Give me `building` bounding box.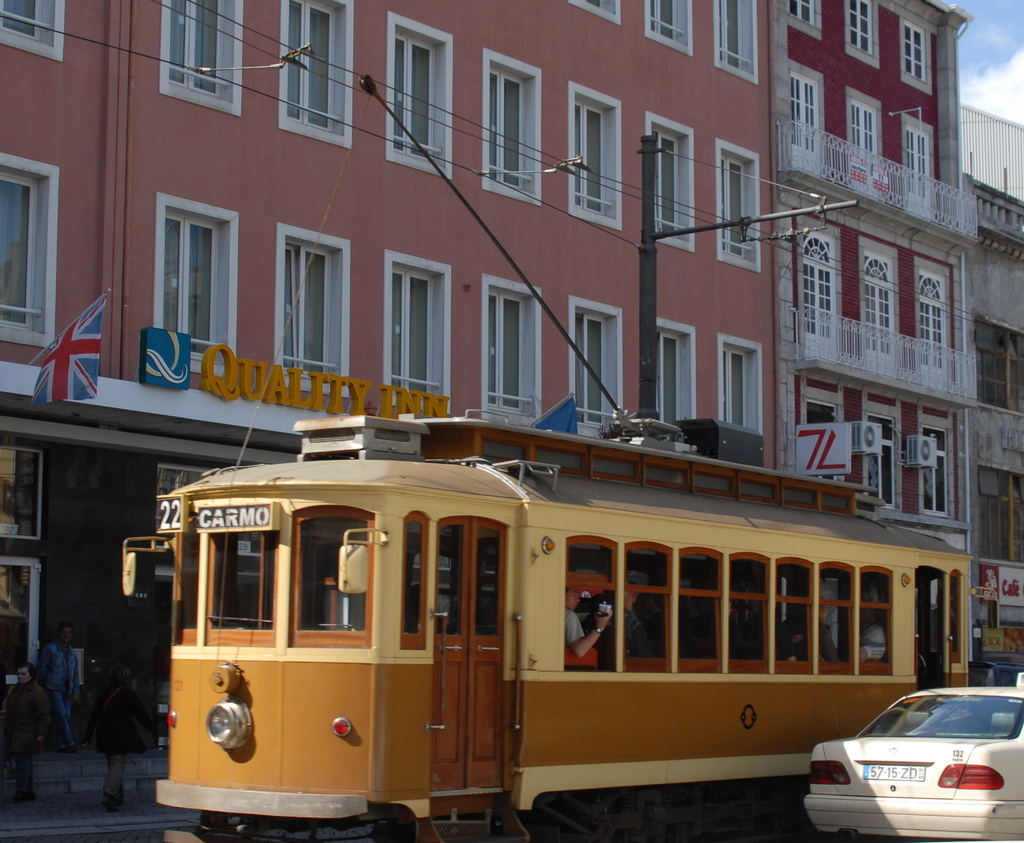
[769, 0, 977, 554].
